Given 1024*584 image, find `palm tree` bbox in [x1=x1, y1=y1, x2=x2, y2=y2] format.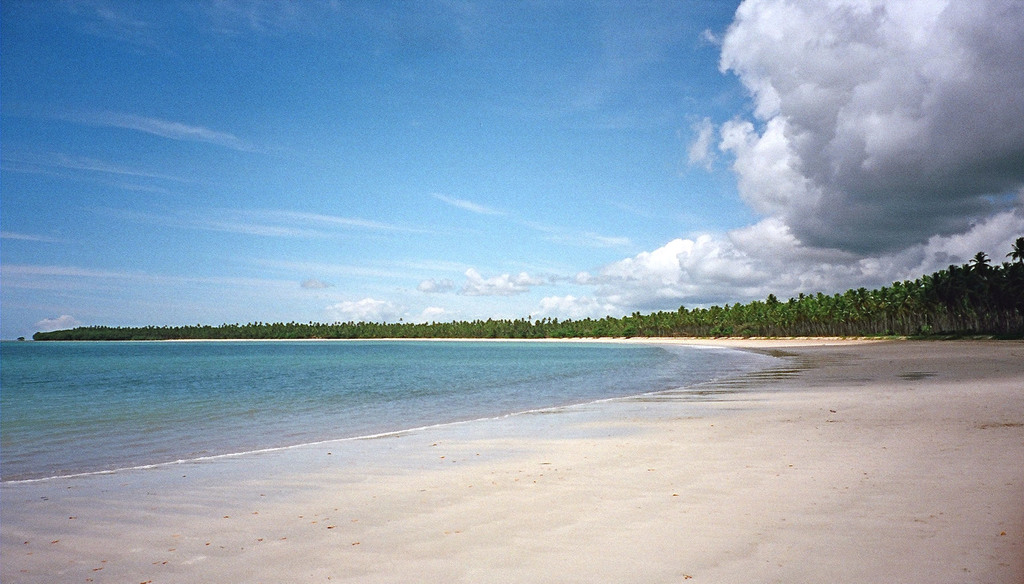
[x1=1007, y1=238, x2=1023, y2=264].
